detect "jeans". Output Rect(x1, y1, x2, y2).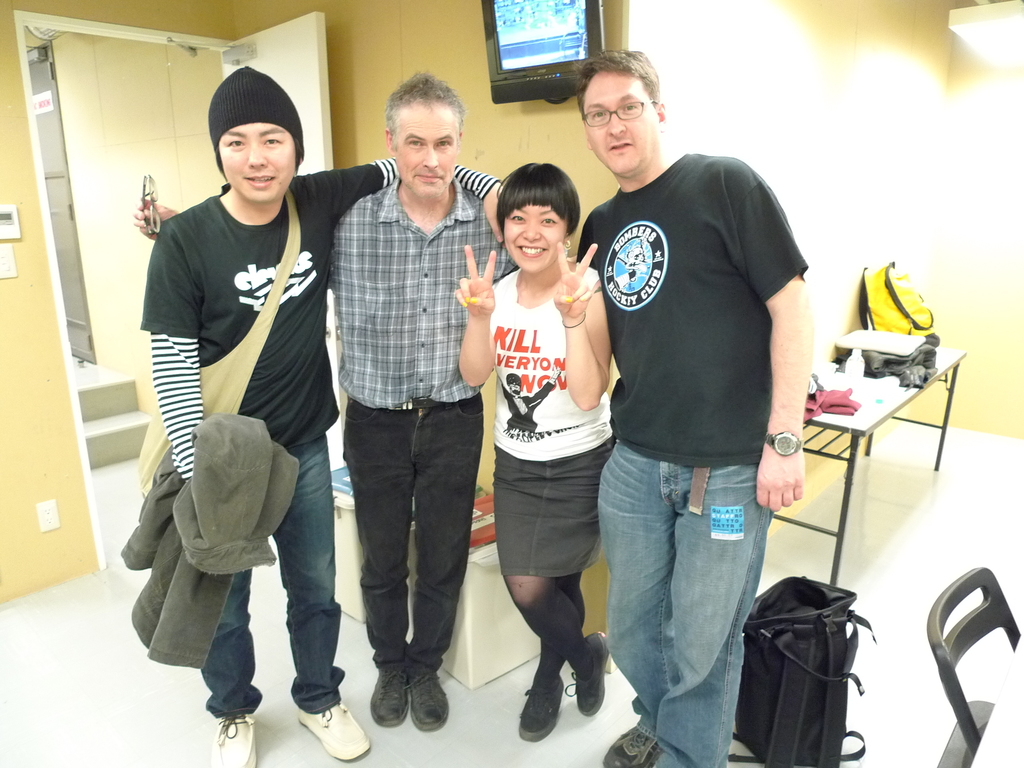
Rect(489, 450, 604, 569).
